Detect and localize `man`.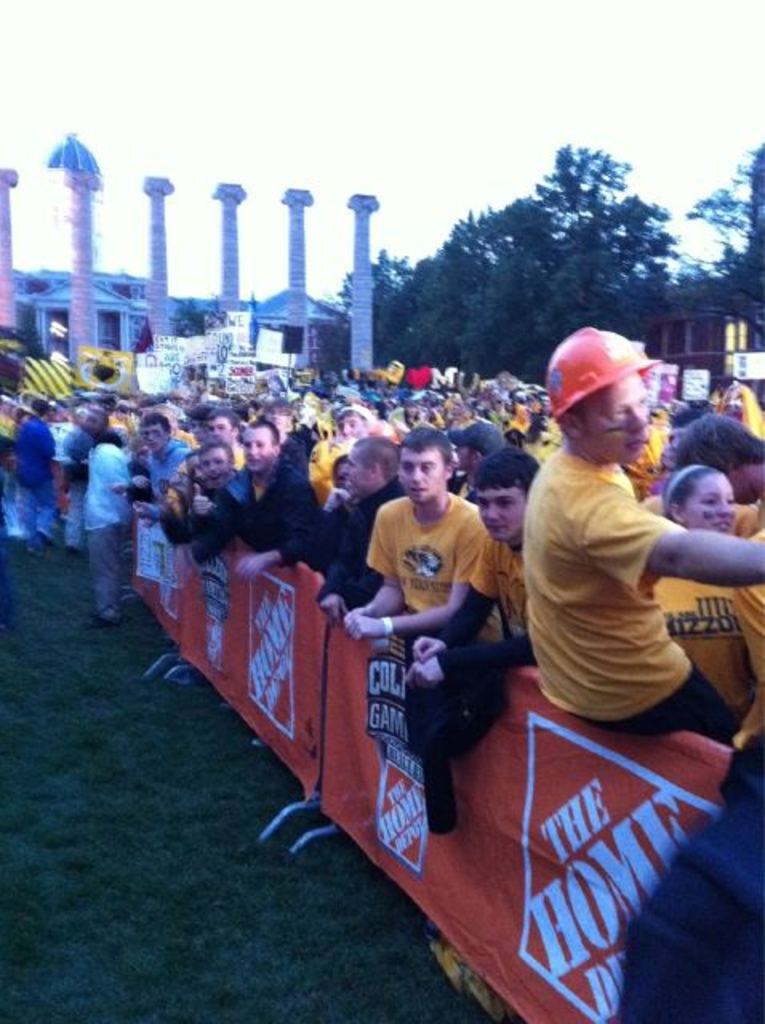
Localized at crop(163, 440, 237, 549).
